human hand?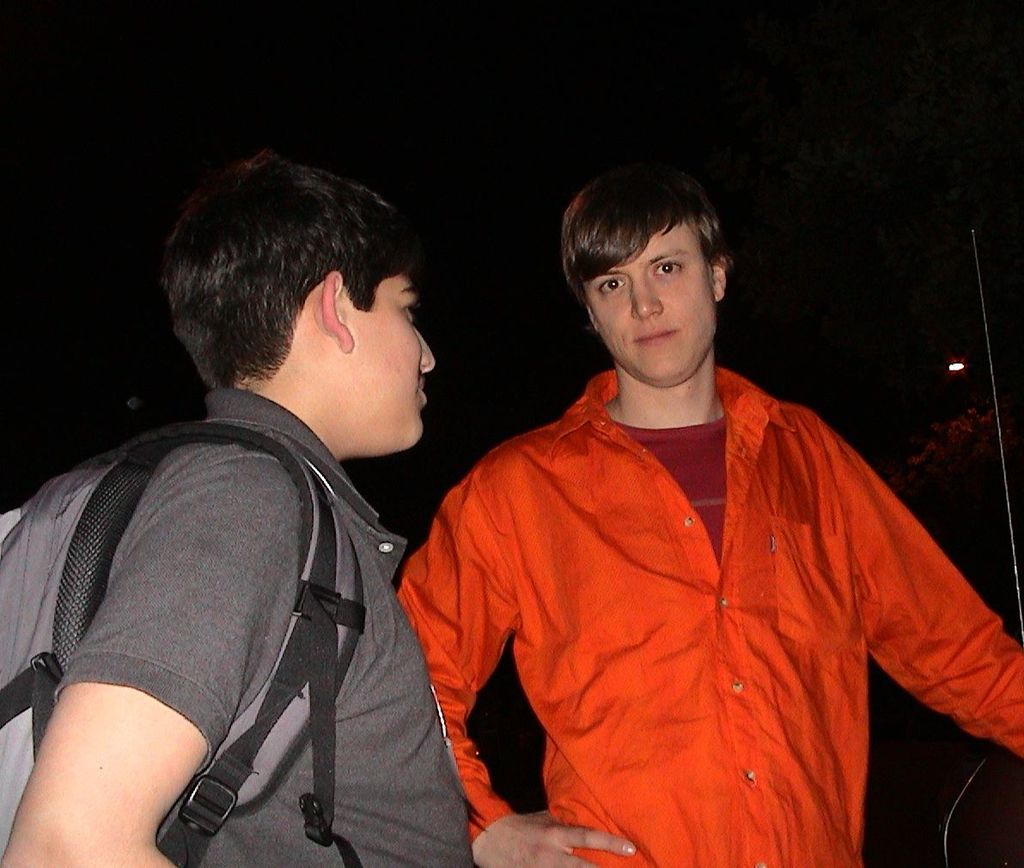
[left=475, top=808, right=637, bottom=867]
